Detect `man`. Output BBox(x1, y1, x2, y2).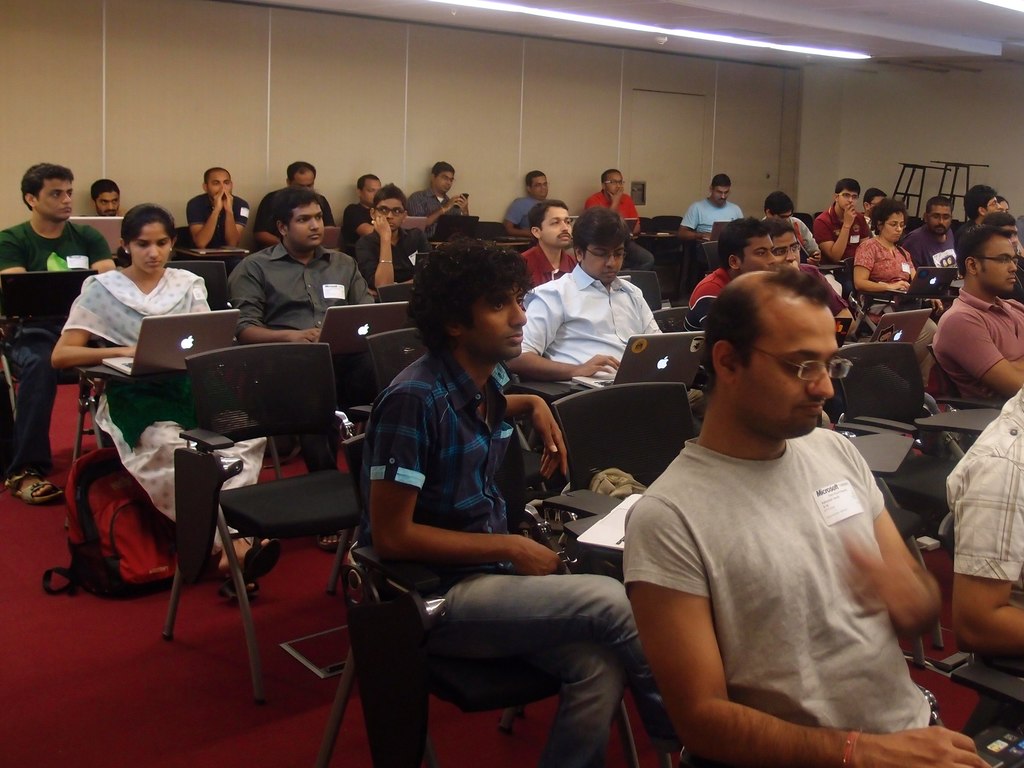
BBox(582, 168, 655, 269).
